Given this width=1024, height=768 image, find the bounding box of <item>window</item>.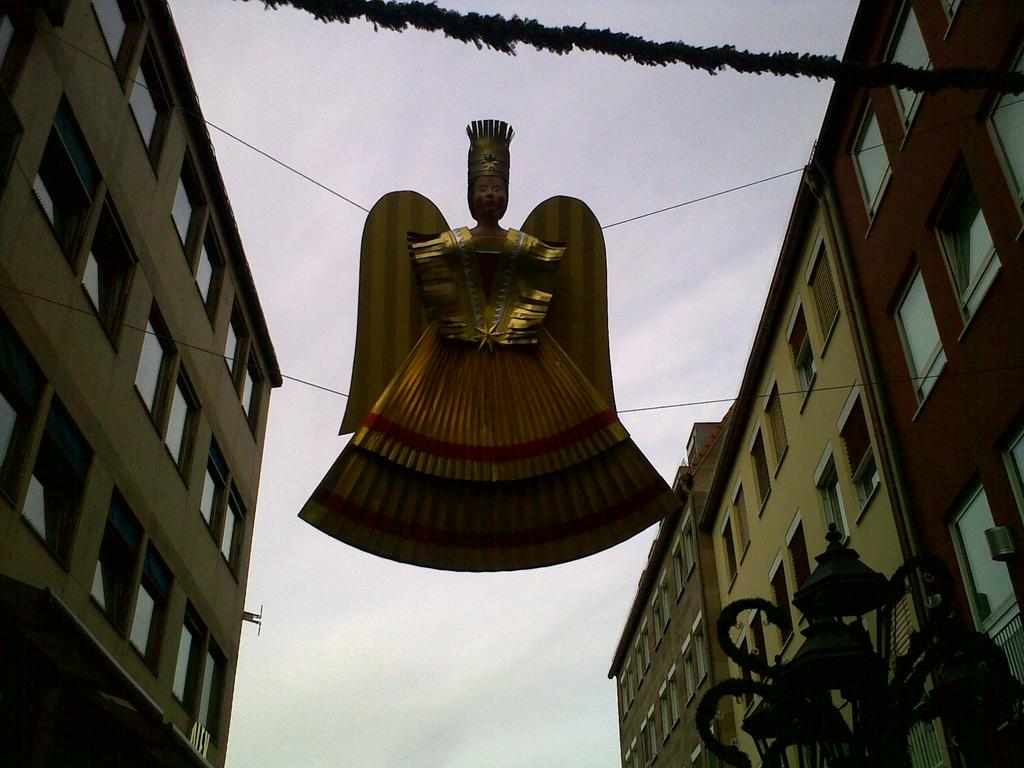
crop(20, 388, 95, 575).
